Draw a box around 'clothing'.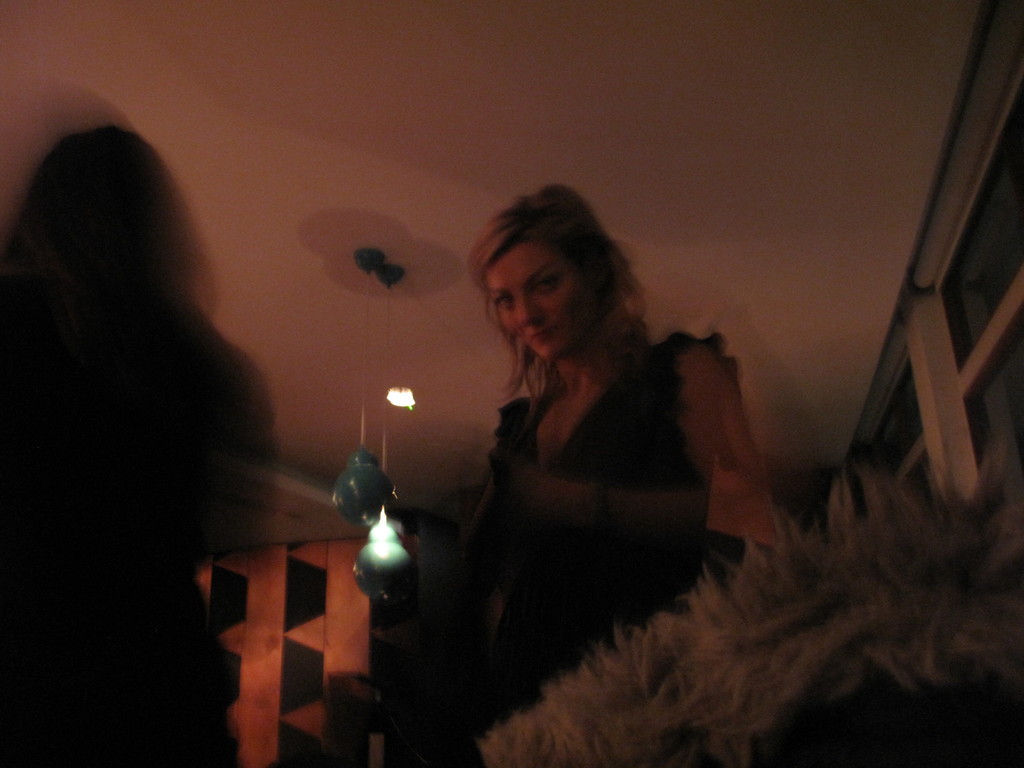
{"left": 493, "top": 326, "right": 737, "bottom": 712}.
